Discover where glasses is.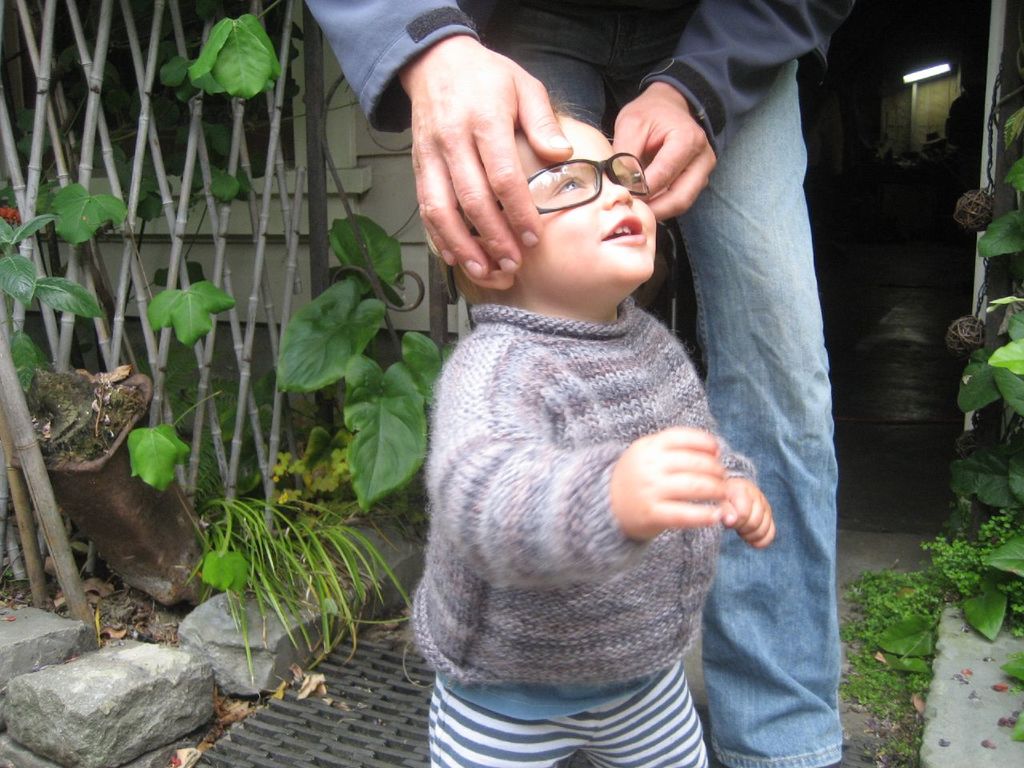
Discovered at BBox(445, 154, 649, 308).
